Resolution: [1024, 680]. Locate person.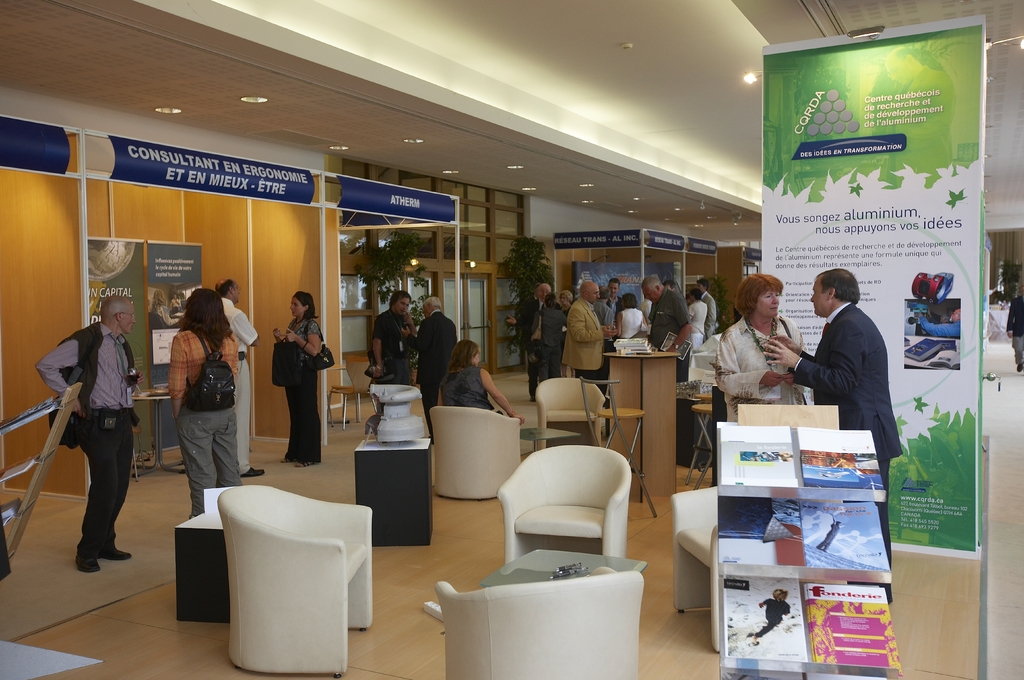
[x1=215, y1=275, x2=262, y2=480].
